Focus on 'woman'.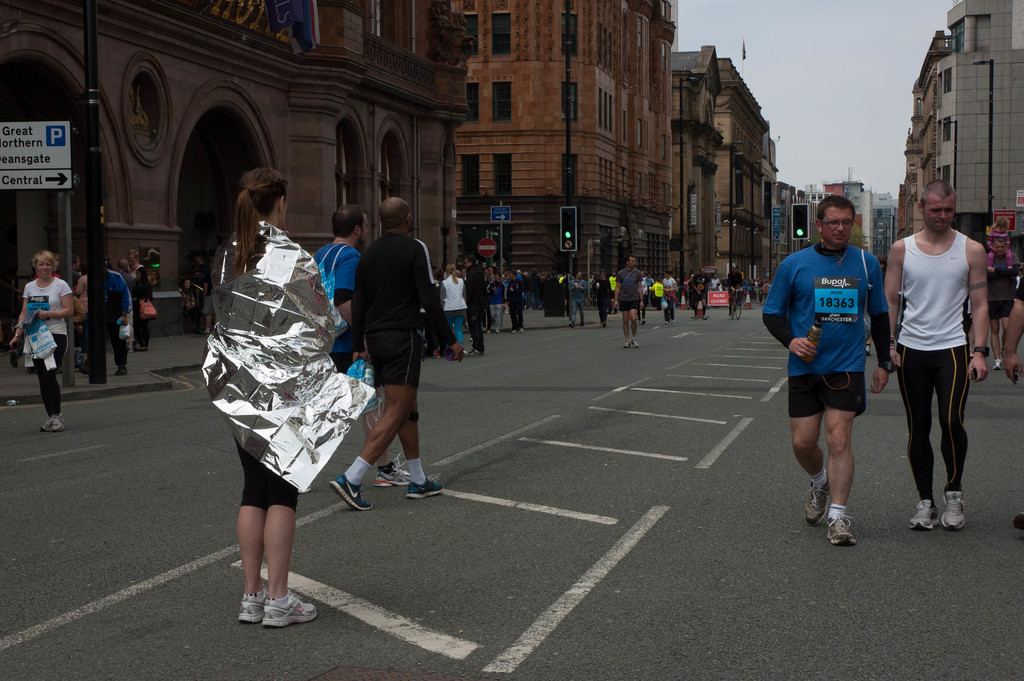
Focused at (187, 182, 360, 617).
